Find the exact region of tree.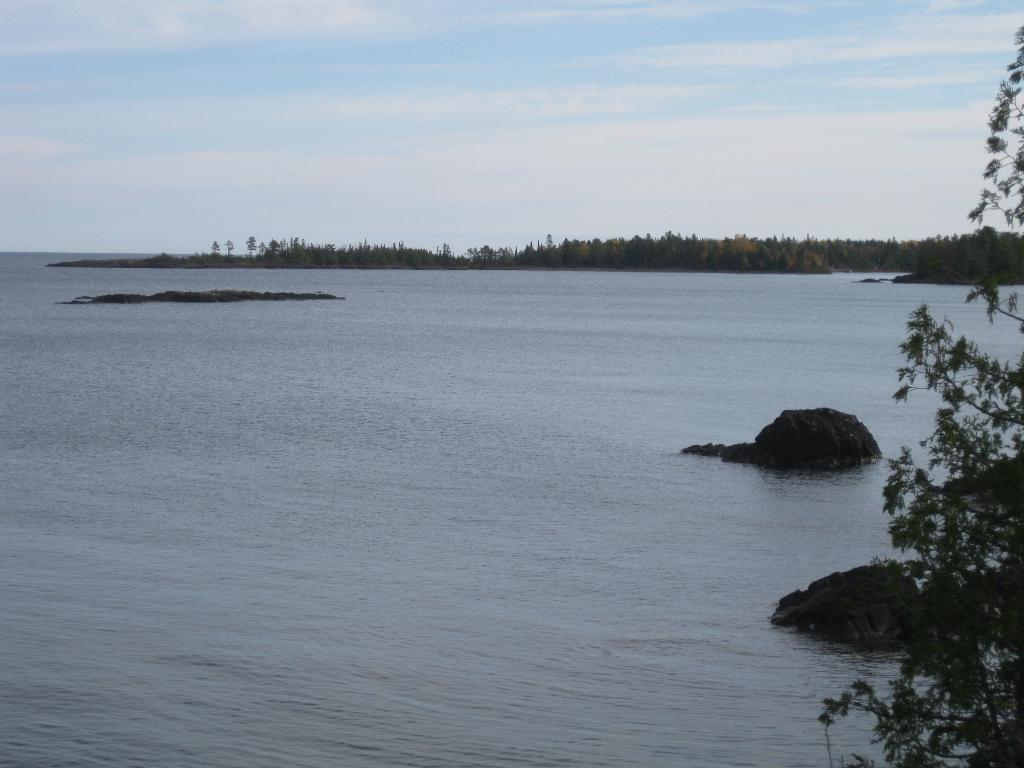
Exact region: (819, 18, 1023, 767).
